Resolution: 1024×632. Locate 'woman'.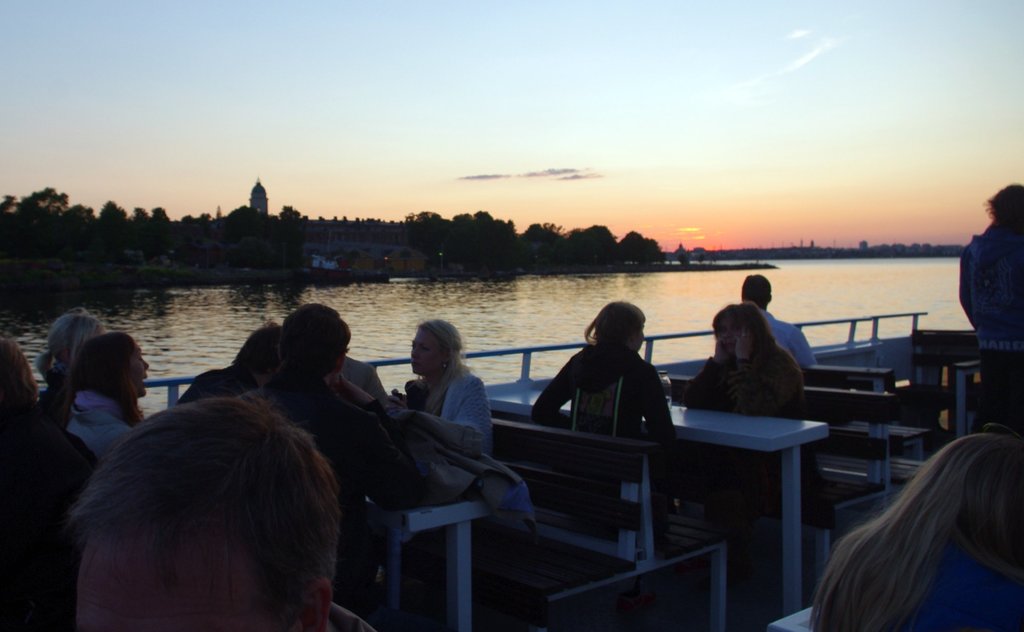
<bbox>525, 302, 685, 491</bbox>.
